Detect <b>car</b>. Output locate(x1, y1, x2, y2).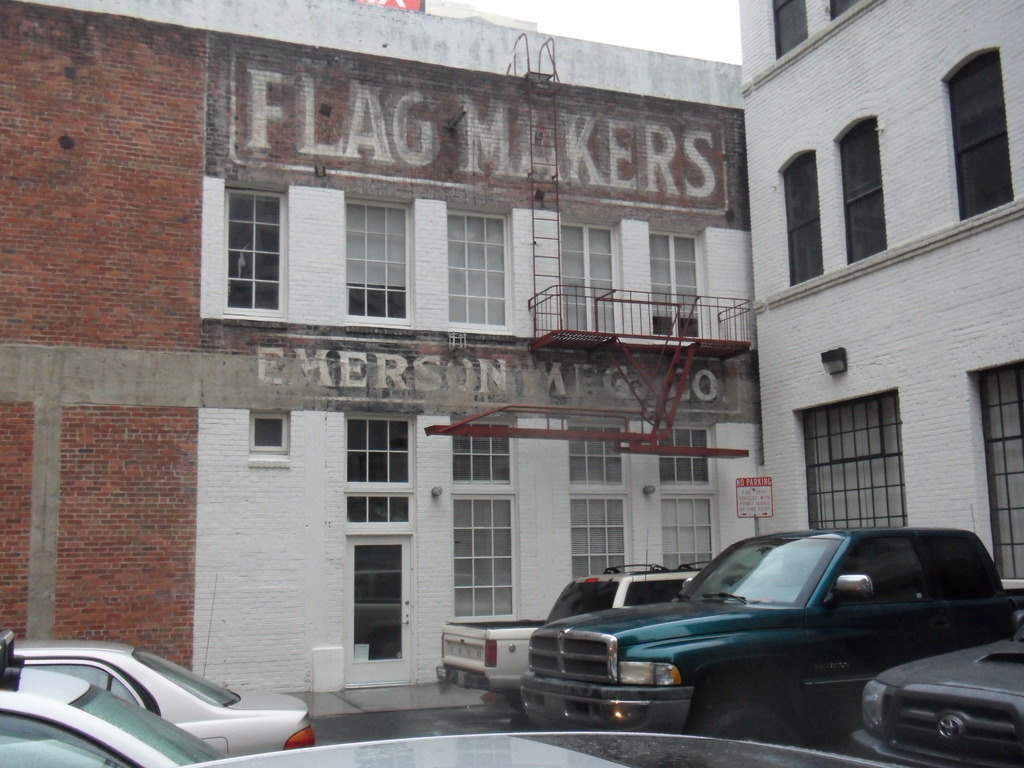
locate(225, 735, 638, 767).
